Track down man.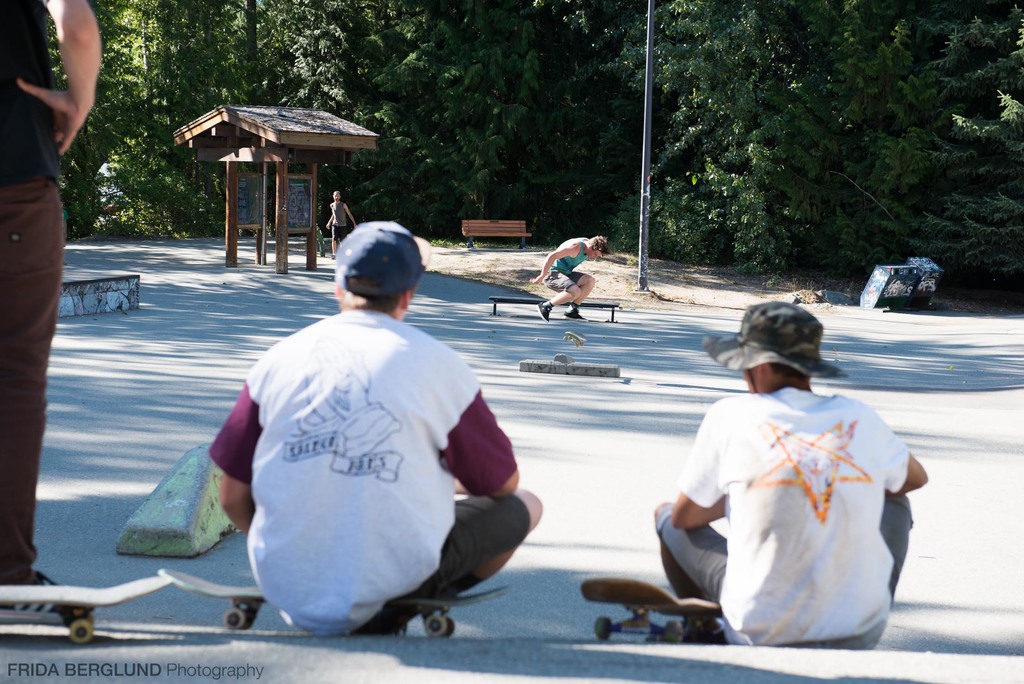
Tracked to 0 0 97 620.
